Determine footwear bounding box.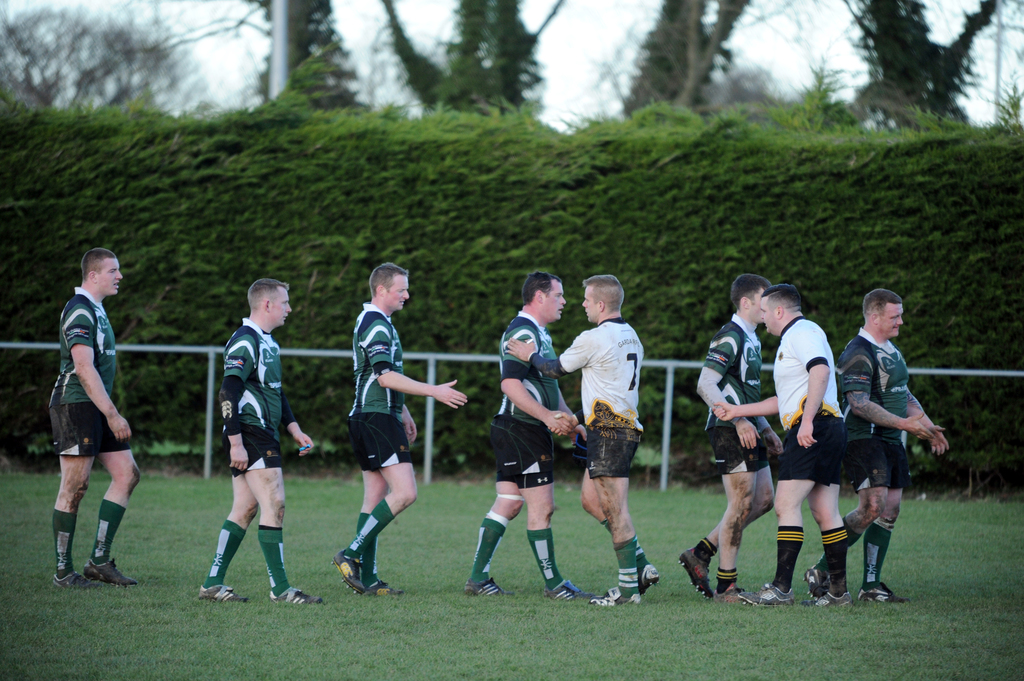
Determined: select_region(607, 562, 660, 592).
